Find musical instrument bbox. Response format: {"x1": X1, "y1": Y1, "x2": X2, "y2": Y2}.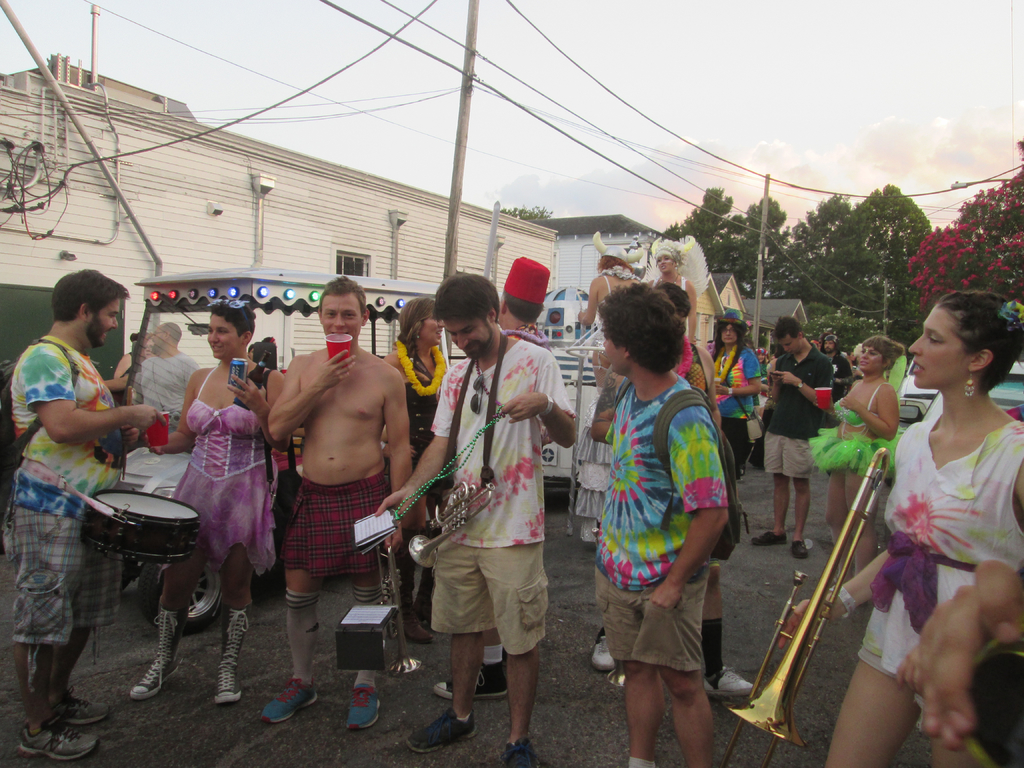
{"x1": 593, "y1": 516, "x2": 636, "y2": 689}.
